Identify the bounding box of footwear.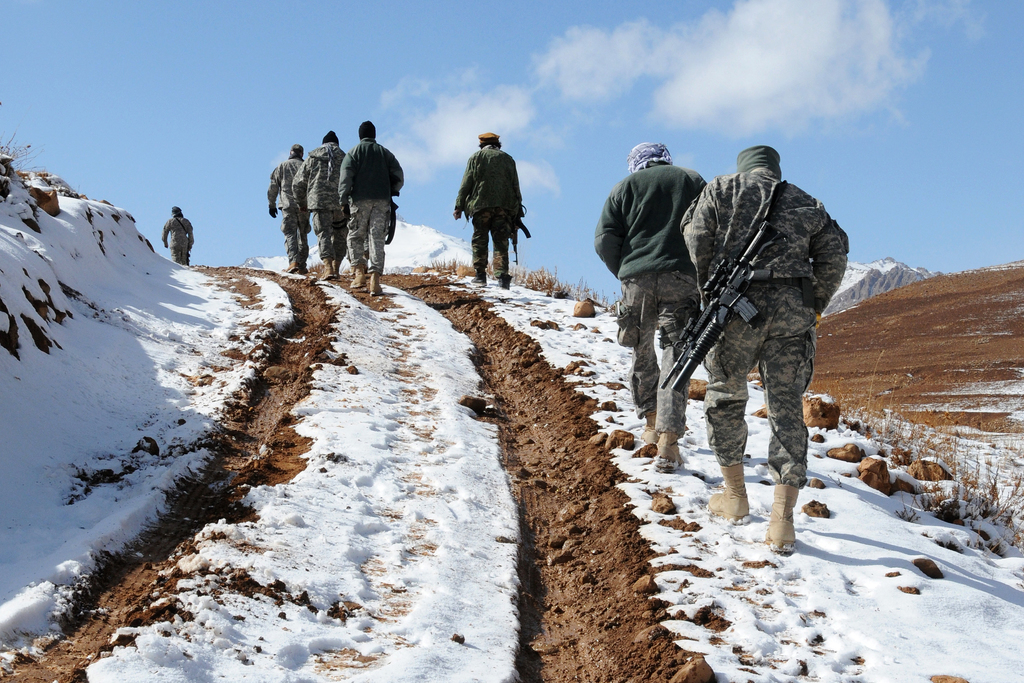
rect(350, 263, 365, 288).
